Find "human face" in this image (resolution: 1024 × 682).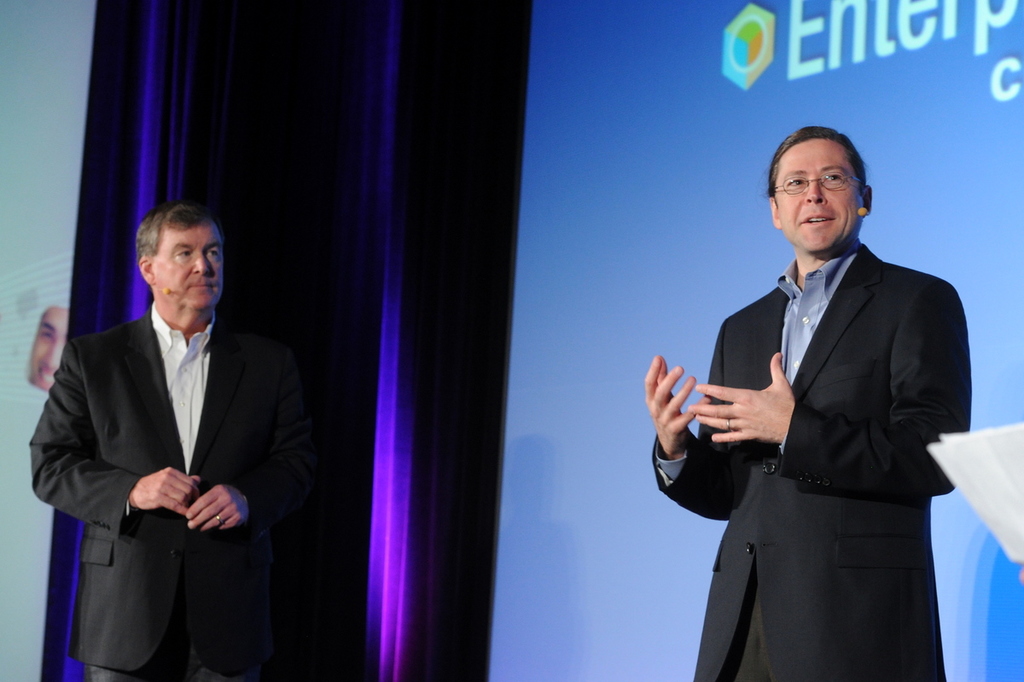
[30,309,67,391].
